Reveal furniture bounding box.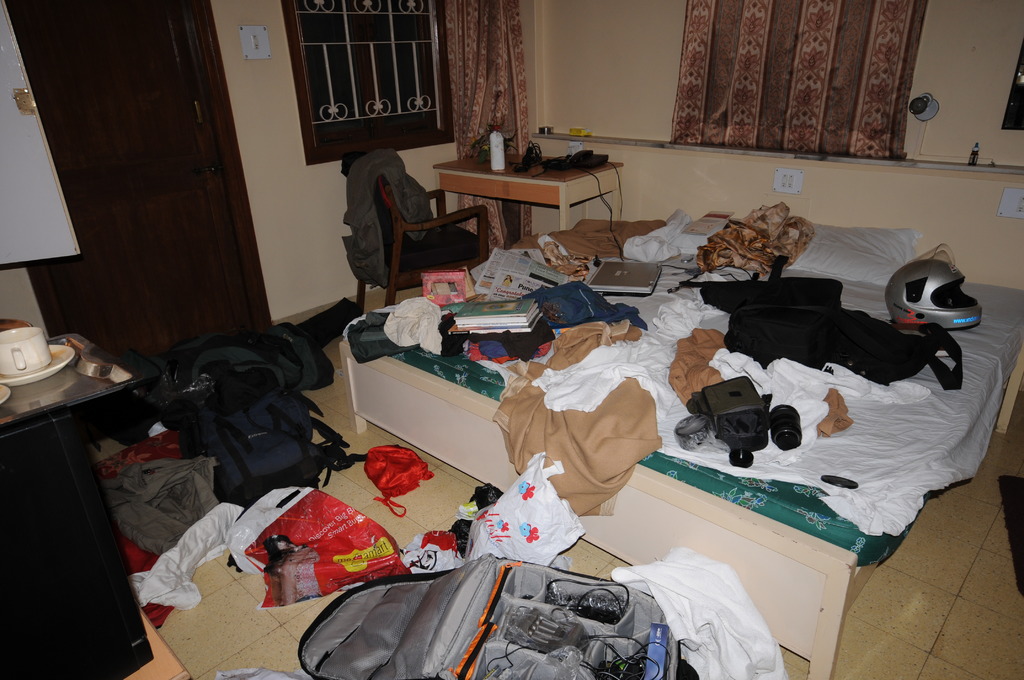
Revealed: box=[353, 175, 492, 316].
